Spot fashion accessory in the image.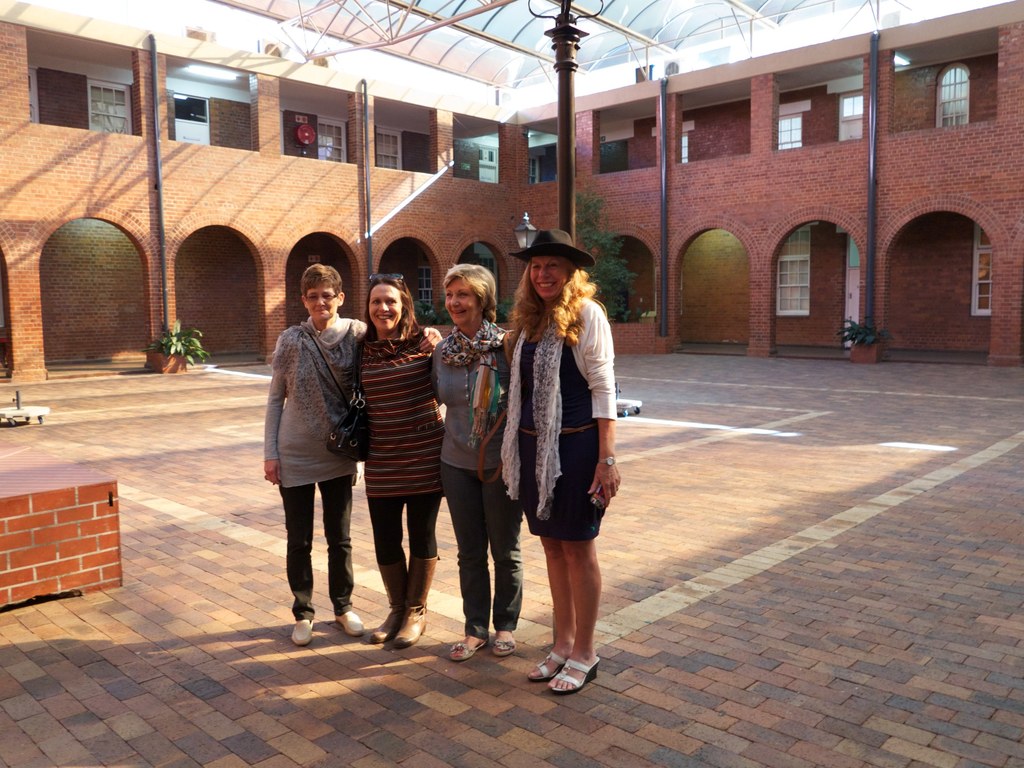
fashion accessory found at 548/657/602/696.
